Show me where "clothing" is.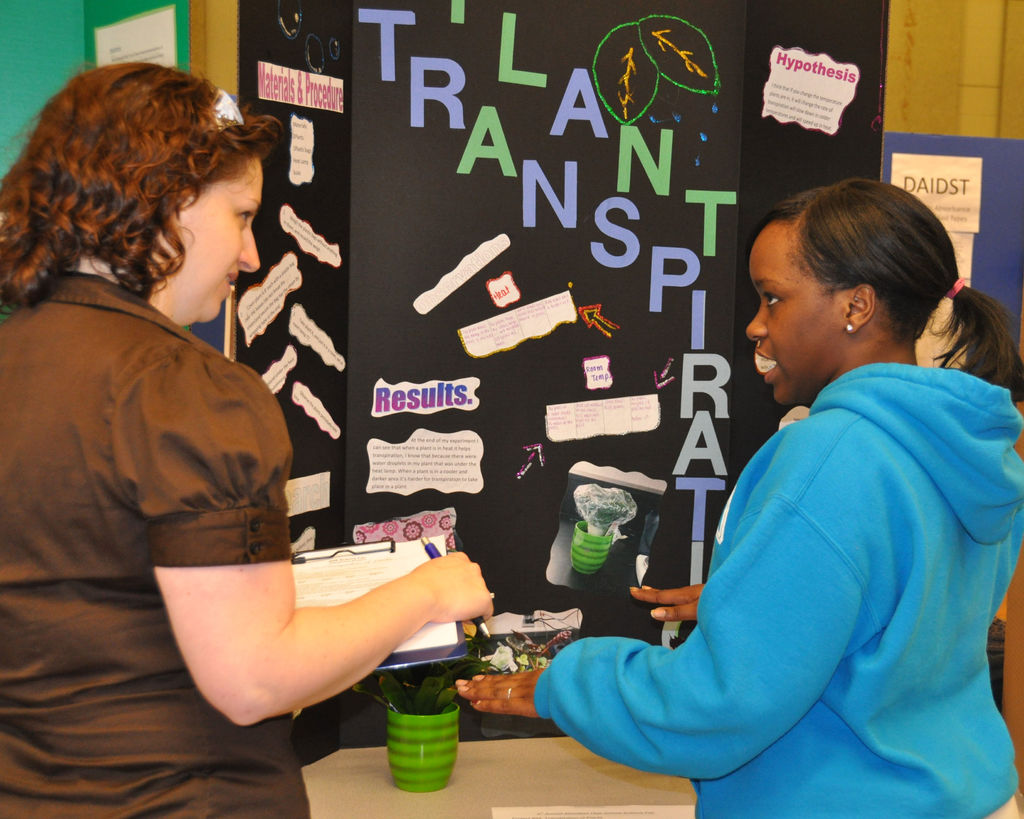
"clothing" is at bbox(0, 268, 312, 818).
